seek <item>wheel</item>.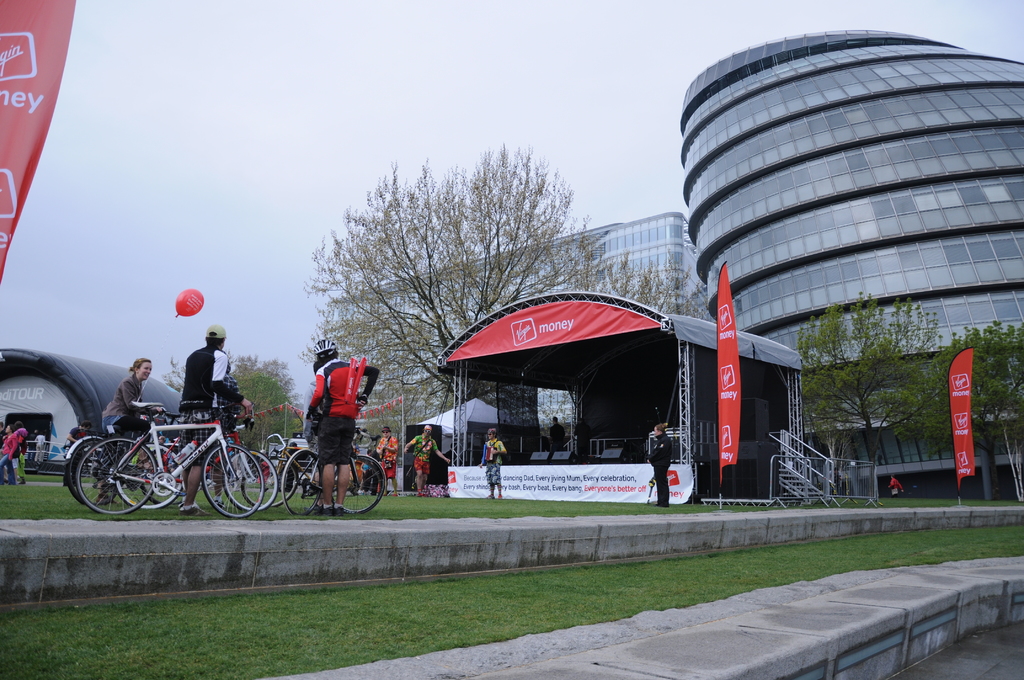
(332,455,387,513).
